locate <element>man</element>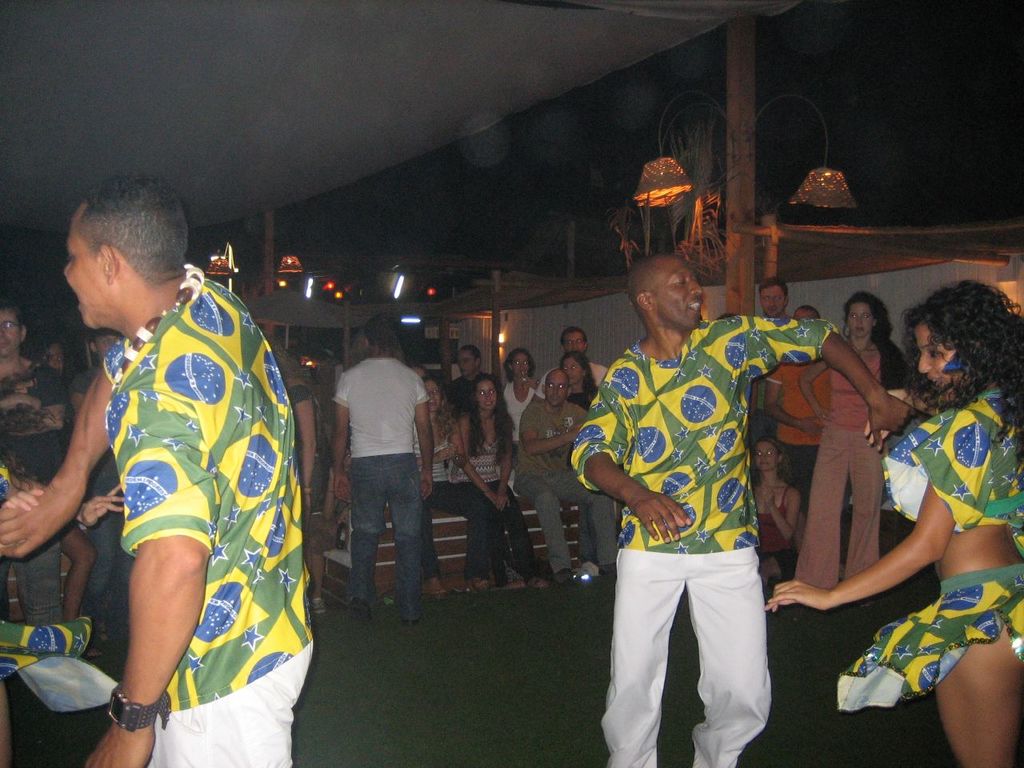
region(754, 278, 799, 398)
